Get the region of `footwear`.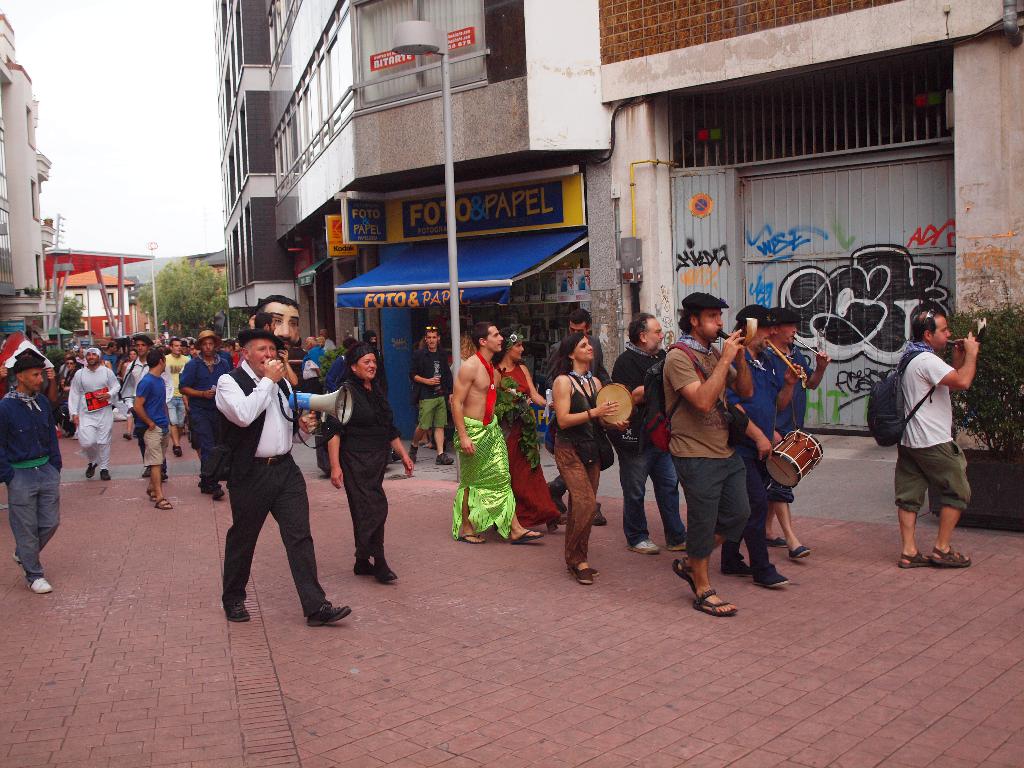
box=[508, 532, 543, 542].
